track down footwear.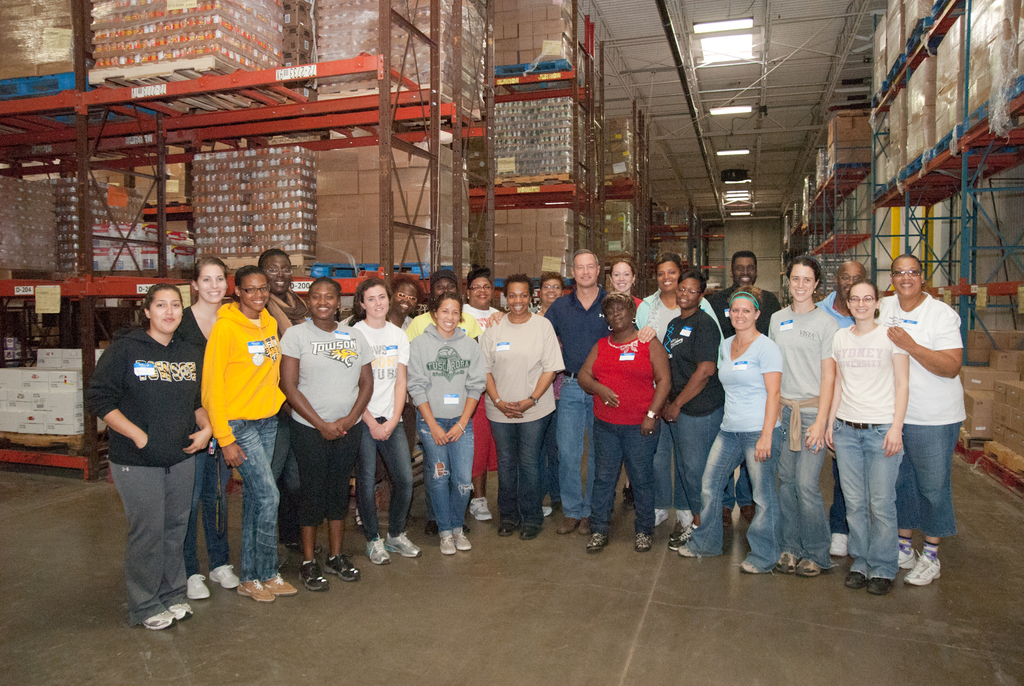
Tracked to box=[366, 534, 391, 566].
